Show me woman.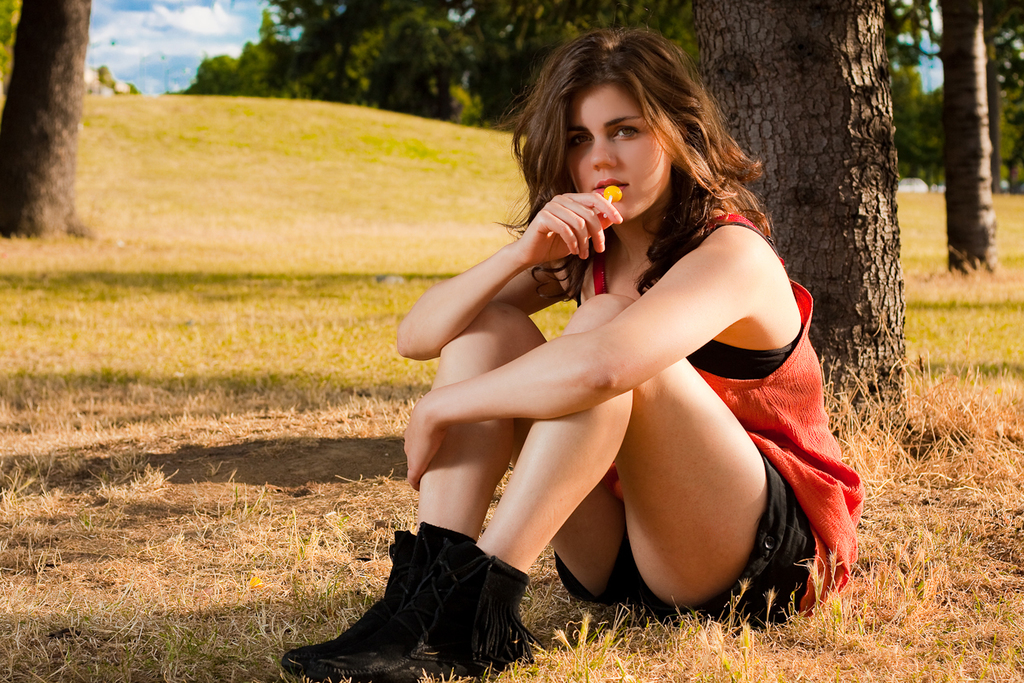
woman is here: (389,66,736,655).
